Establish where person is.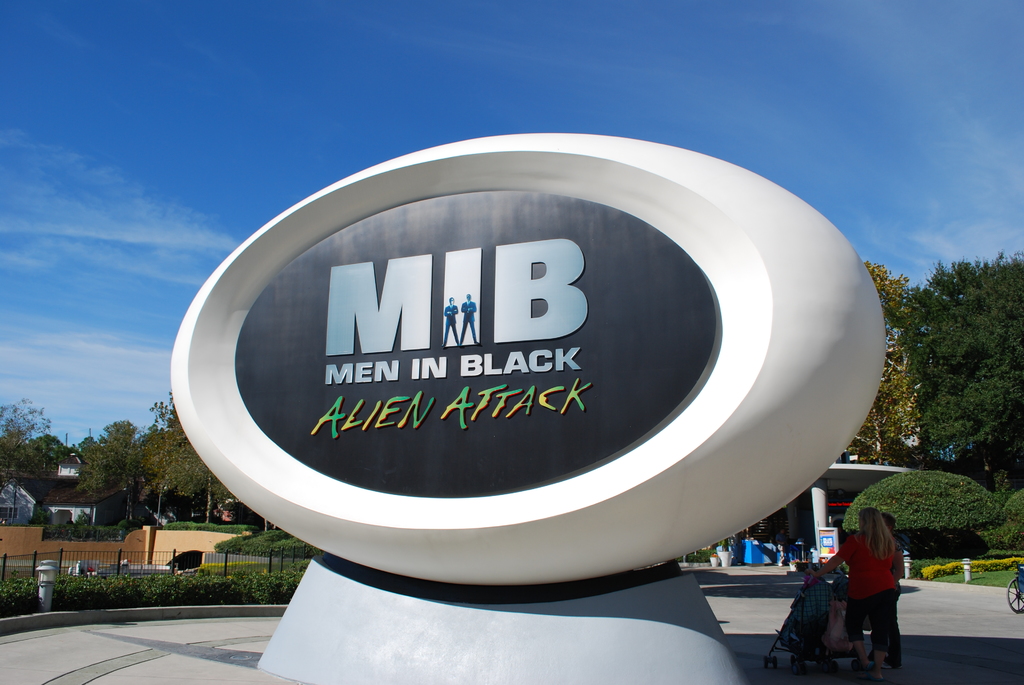
Established at 835:491:914:679.
